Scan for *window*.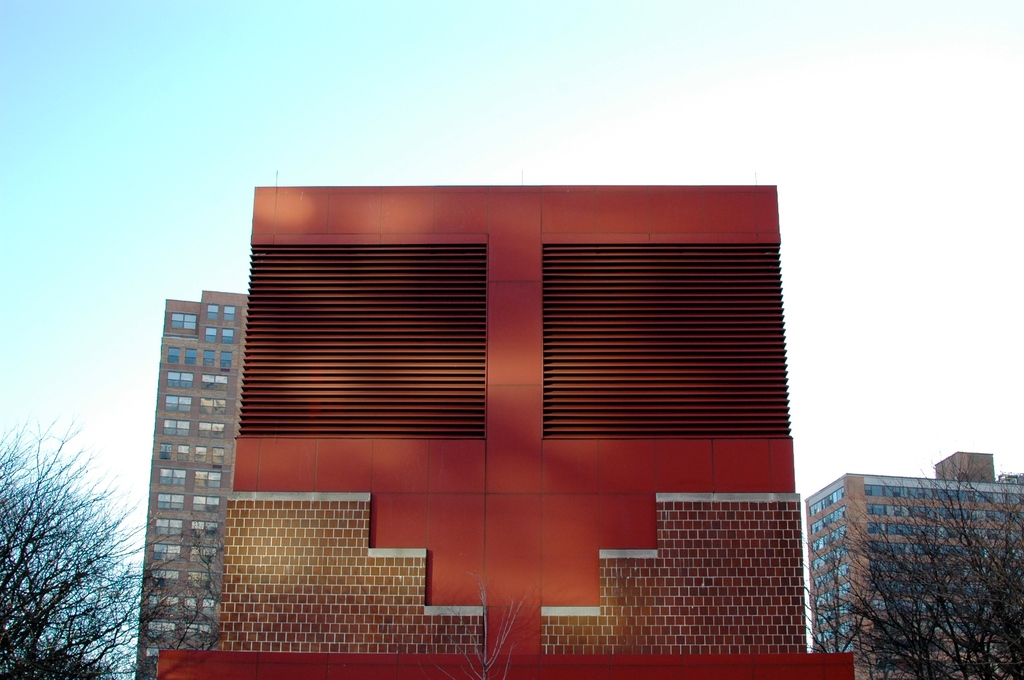
Scan result: rect(868, 538, 886, 553).
